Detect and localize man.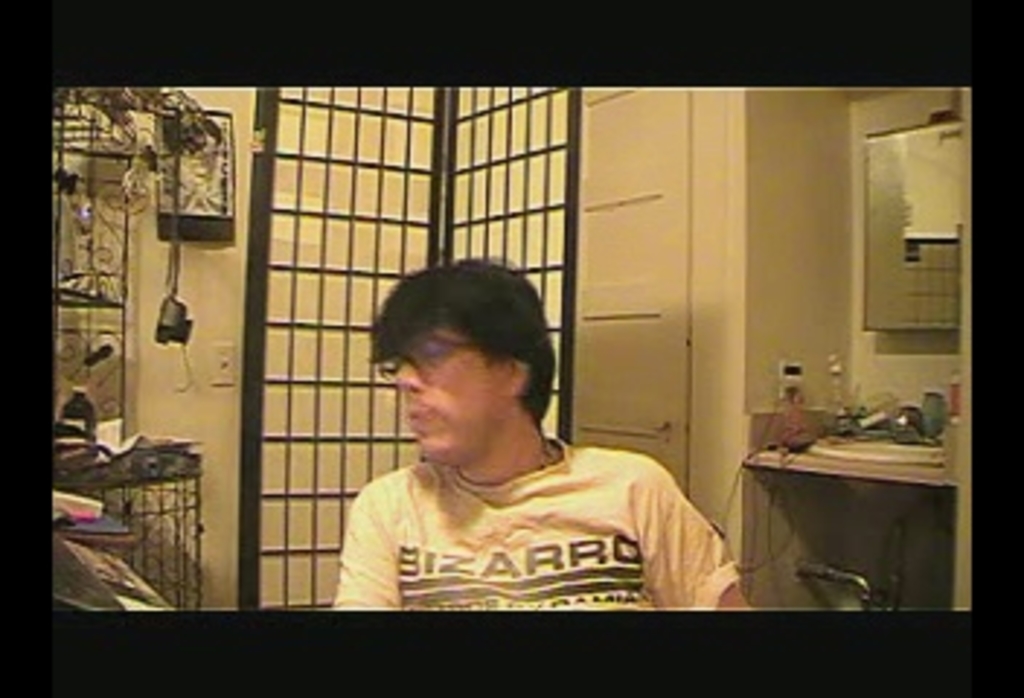
Localized at <region>303, 268, 727, 611</region>.
